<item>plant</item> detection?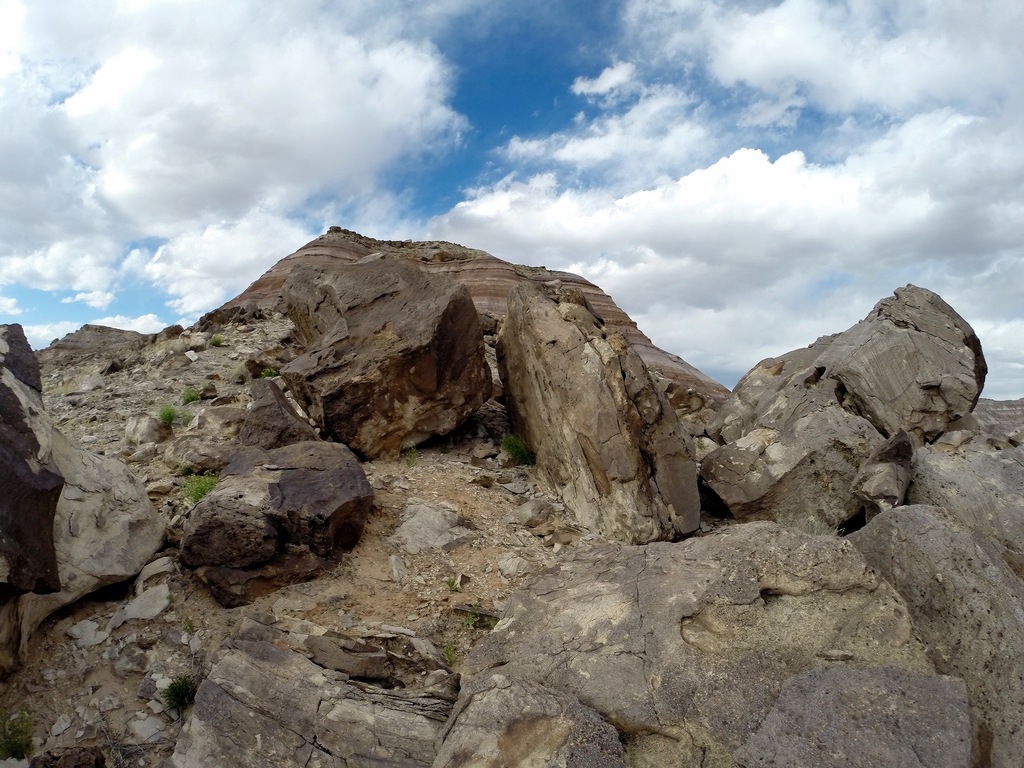
[left=181, top=386, right=202, bottom=406]
